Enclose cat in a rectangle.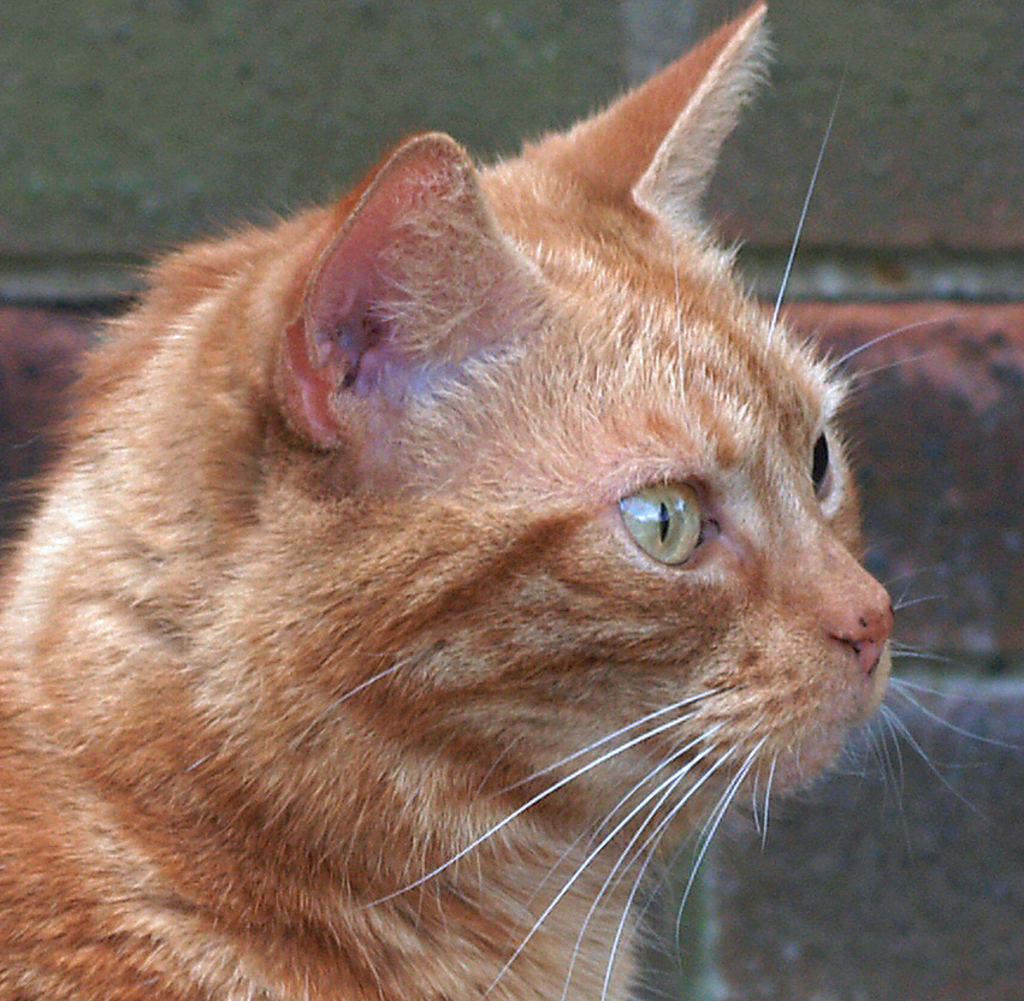
x1=0, y1=0, x2=1014, y2=999.
